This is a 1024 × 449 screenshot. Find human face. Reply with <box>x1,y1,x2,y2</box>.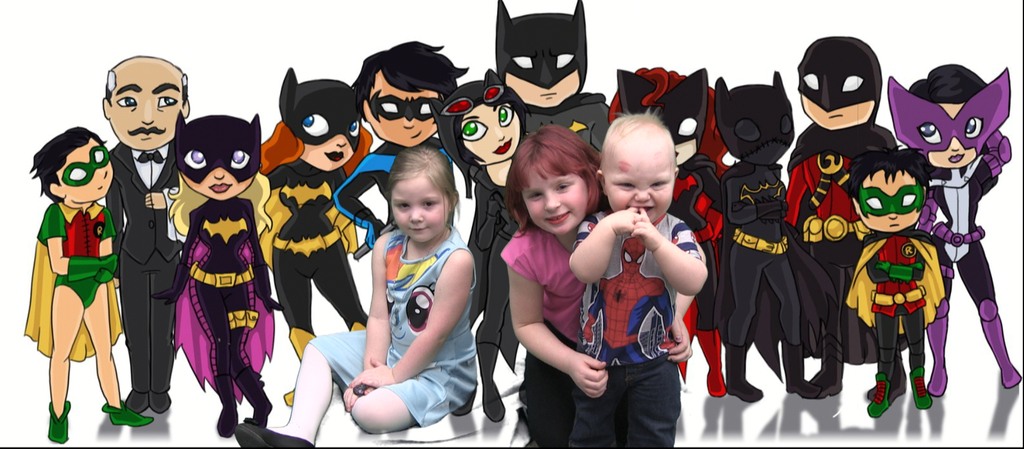
<box>915,106,977,167</box>.
